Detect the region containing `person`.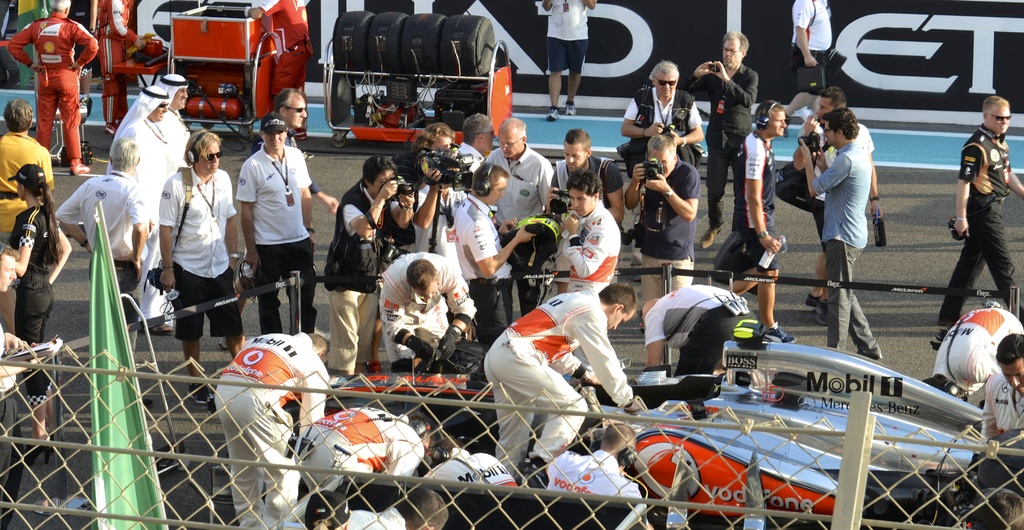
crop(397, 122, 469, 285).
